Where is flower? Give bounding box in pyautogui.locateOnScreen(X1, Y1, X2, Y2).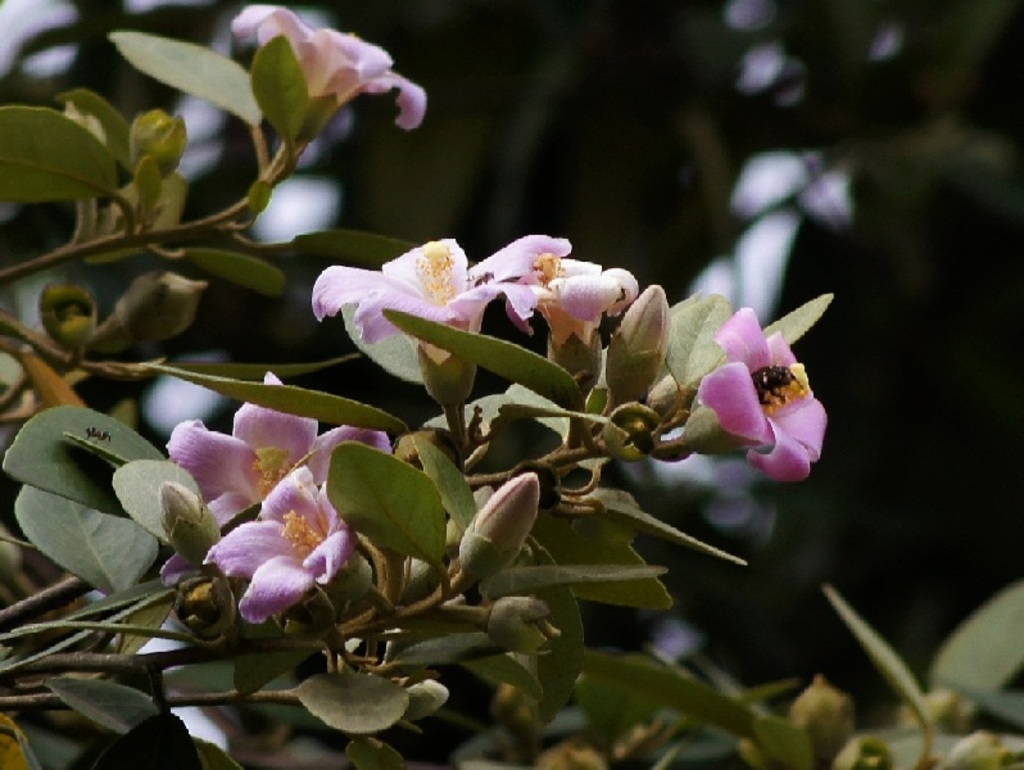
pyautogui.locateOnScreen(317, 230, 572, 404).
